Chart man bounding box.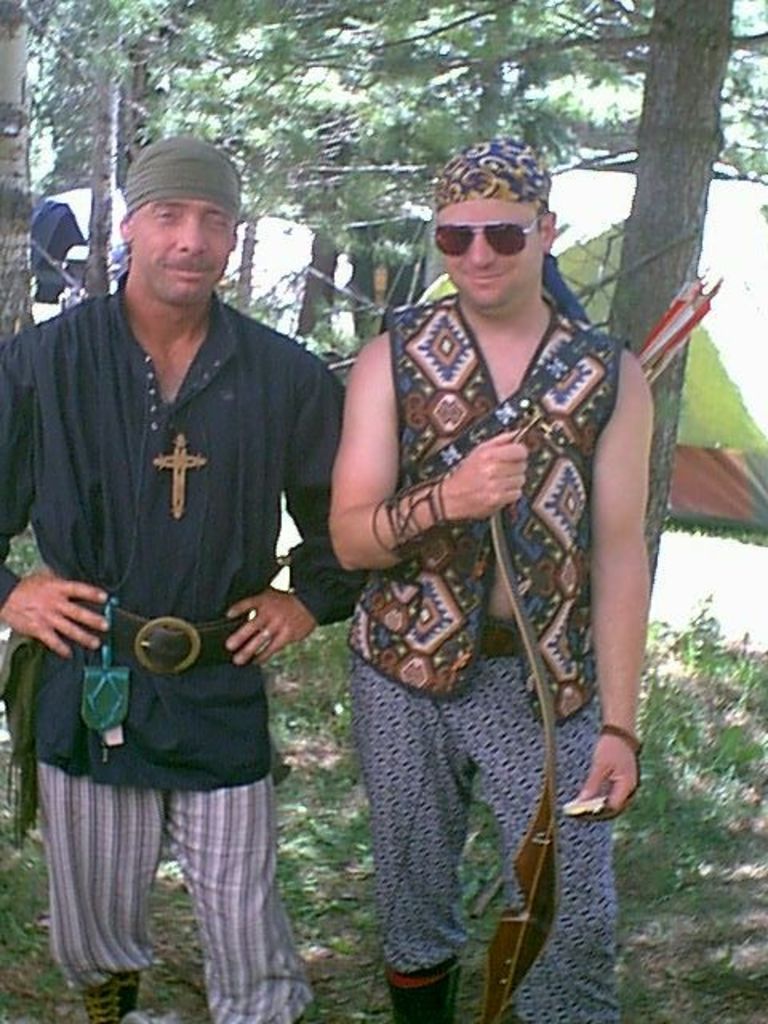
Charted: 330 138 653 1022.
